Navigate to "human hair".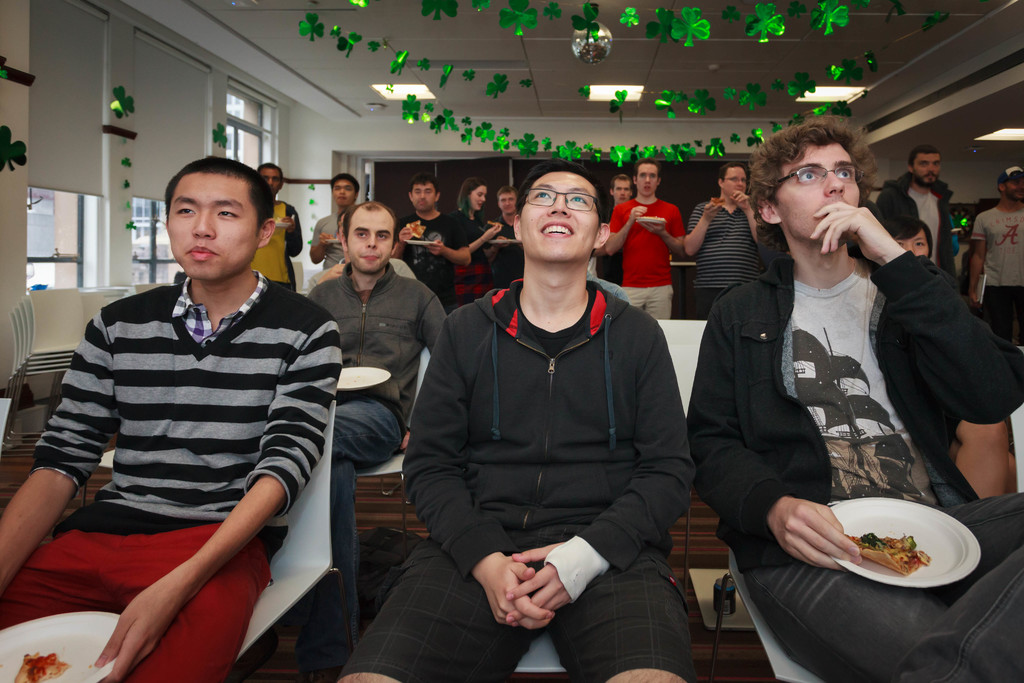
Navigation target: box(461, 172, 485, 217).
